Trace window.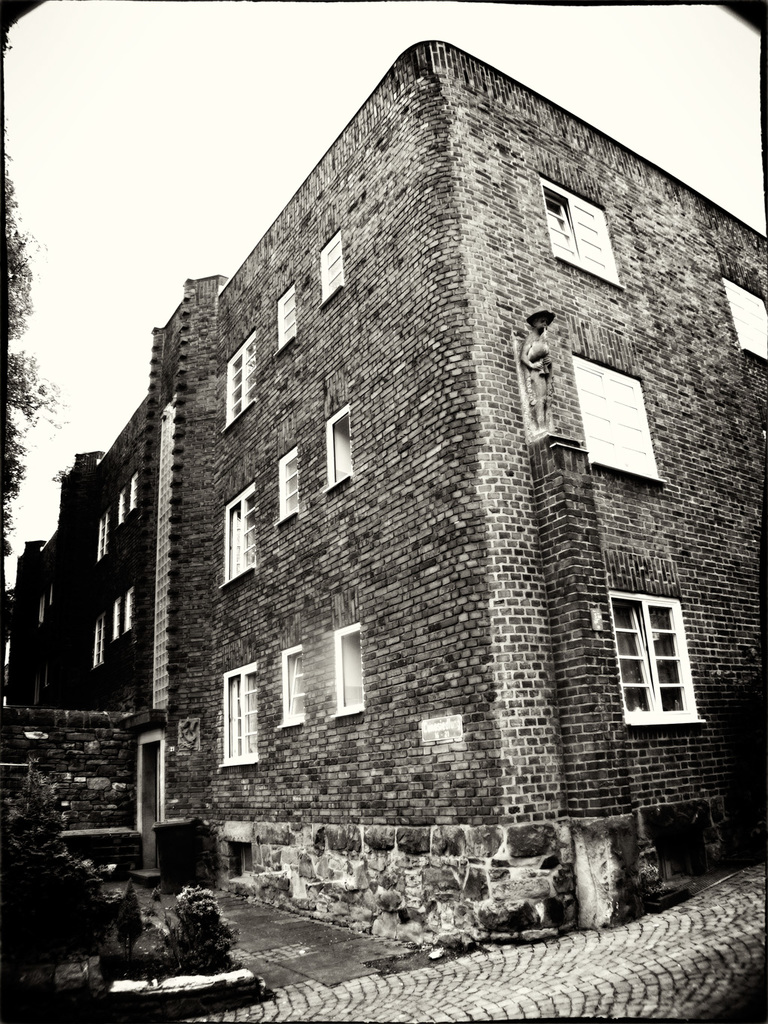
Traced to 275 642 311 730.
